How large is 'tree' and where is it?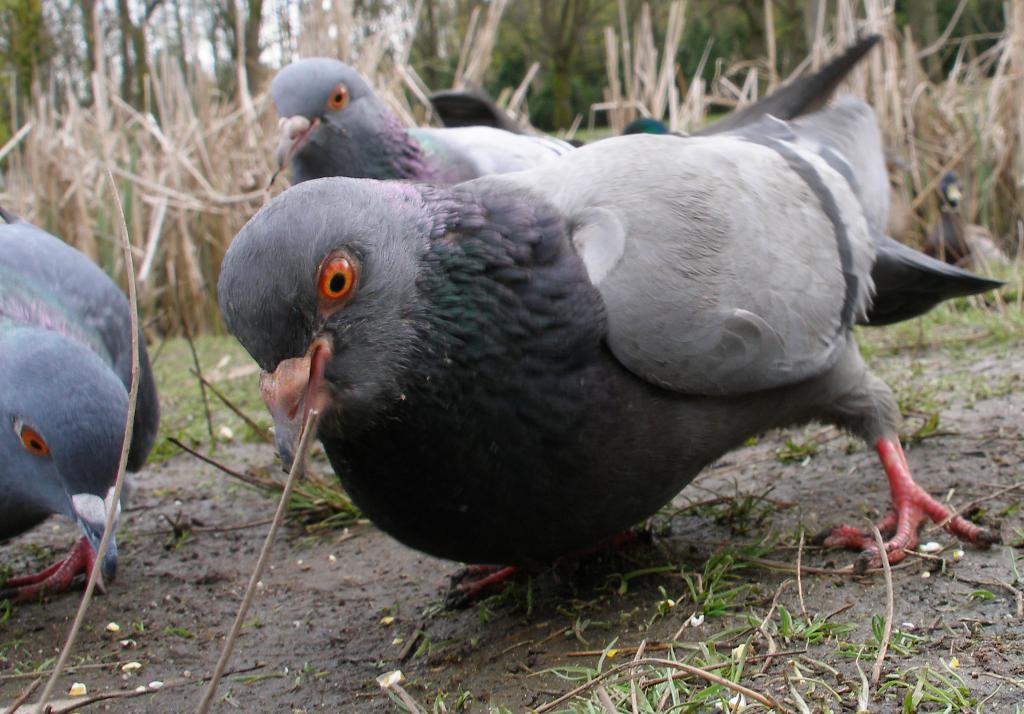
Bounding box: x1=908 y1=0 x2=1023 y2=134.
